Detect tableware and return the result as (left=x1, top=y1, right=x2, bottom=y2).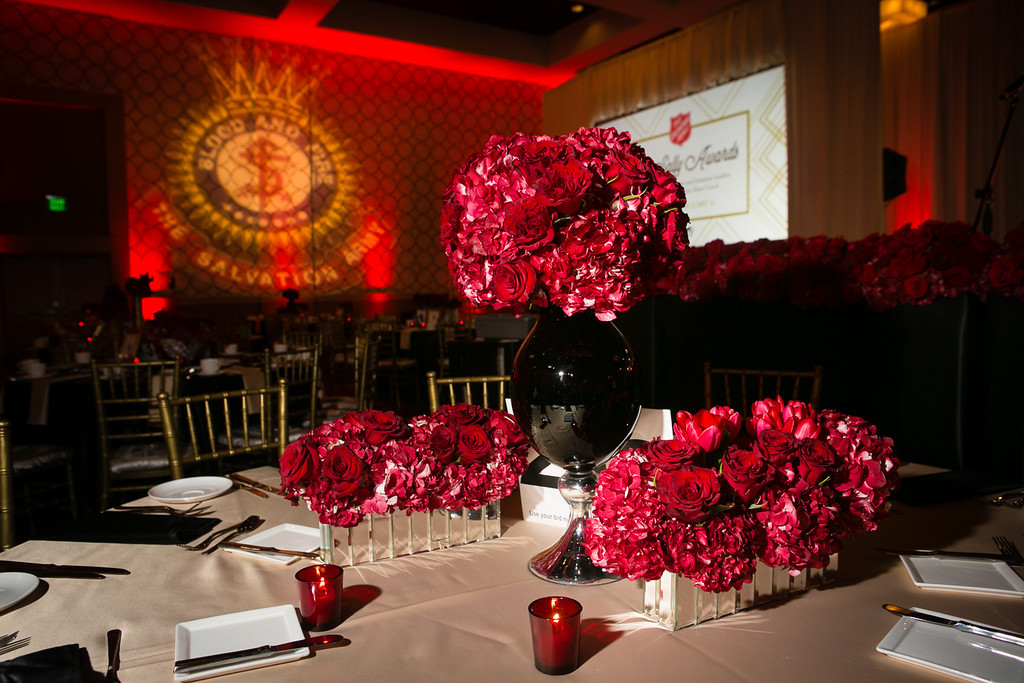
(left=297, top=347, right=309, bottom=361).
